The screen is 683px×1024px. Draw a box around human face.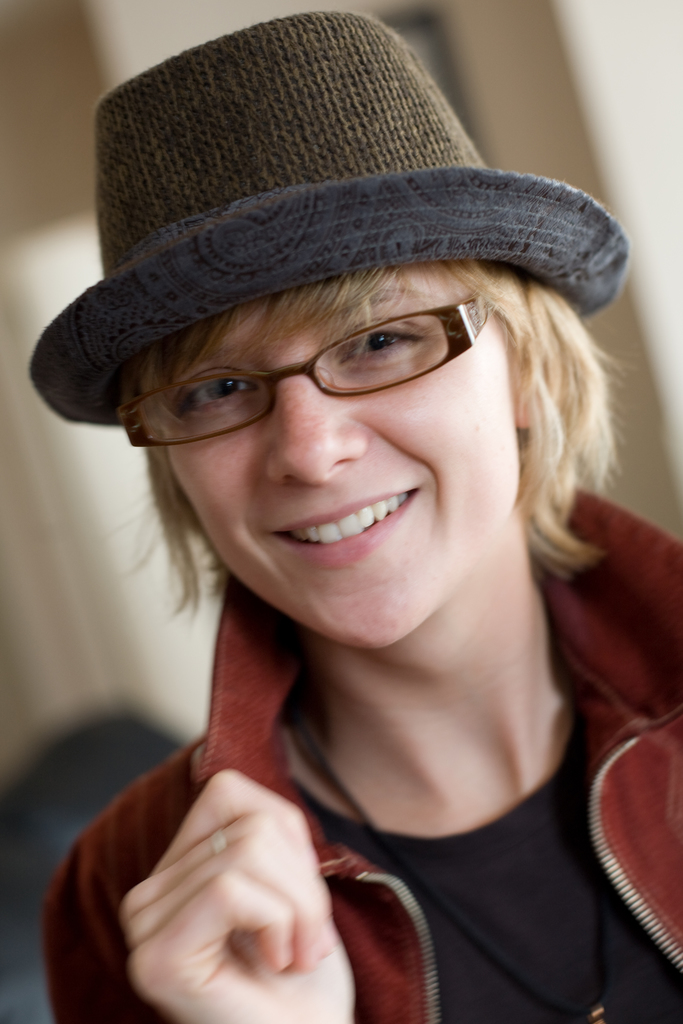
bbox=(157, 290, 518, 645).
